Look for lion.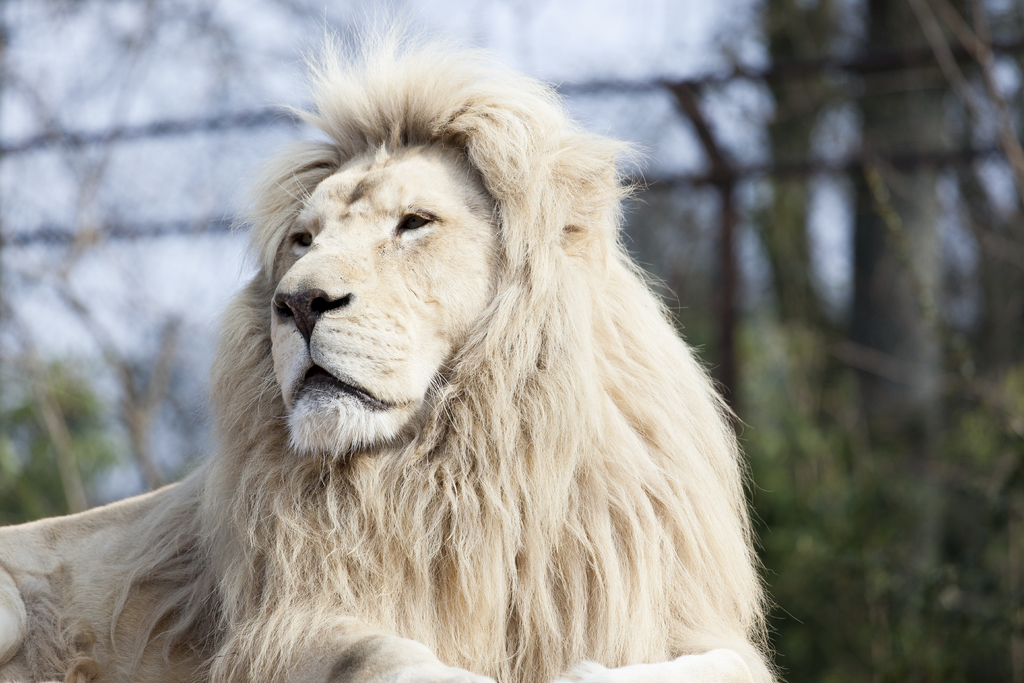
Found: 0 0 804 682.
